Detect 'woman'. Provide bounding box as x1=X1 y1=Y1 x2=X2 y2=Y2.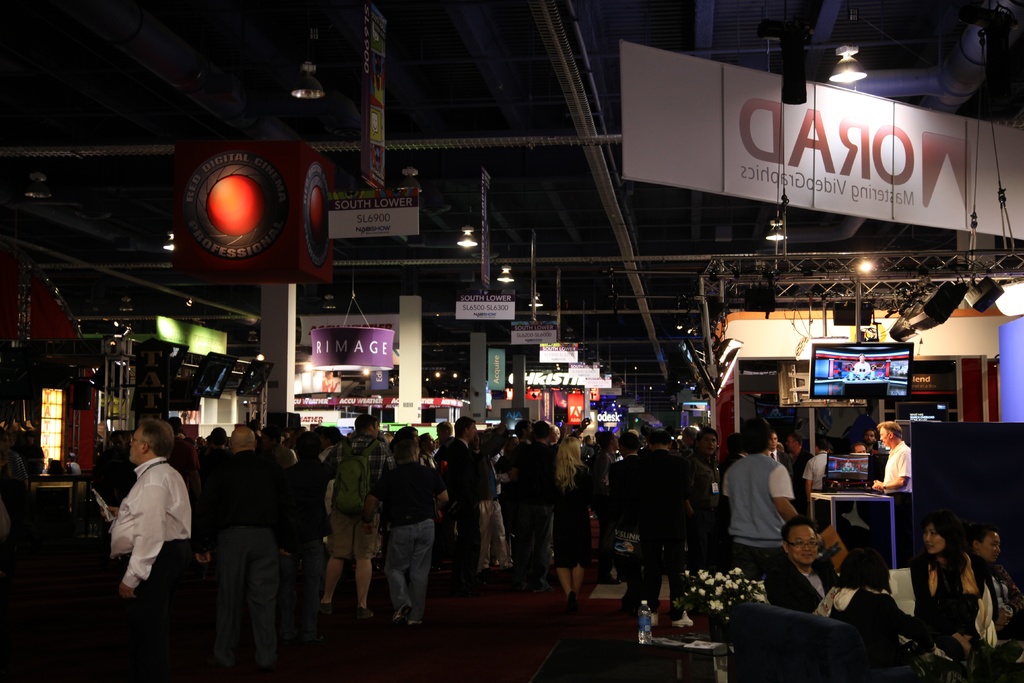
x1=909 y1=506 x2=997 y2=634.
